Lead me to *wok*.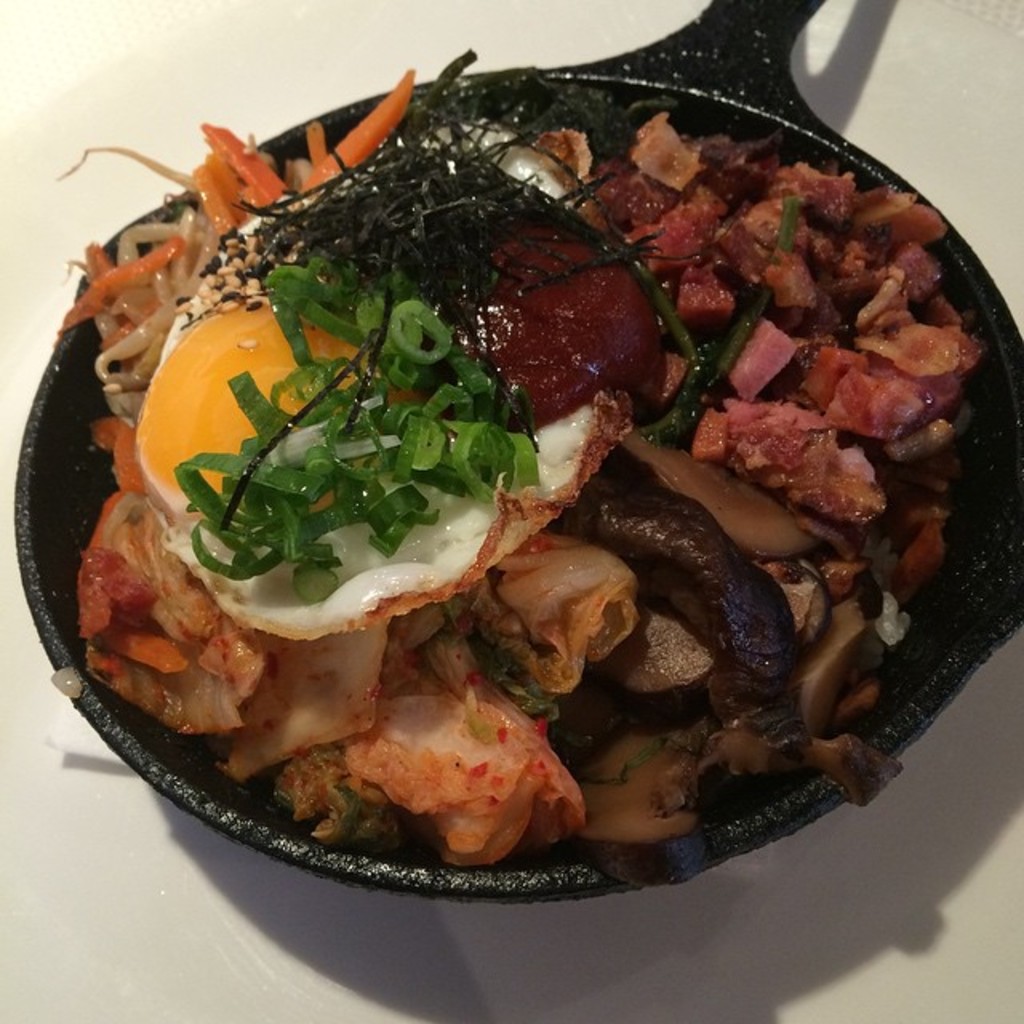
Lead to l=14, t=0, r=1022, b=898.
